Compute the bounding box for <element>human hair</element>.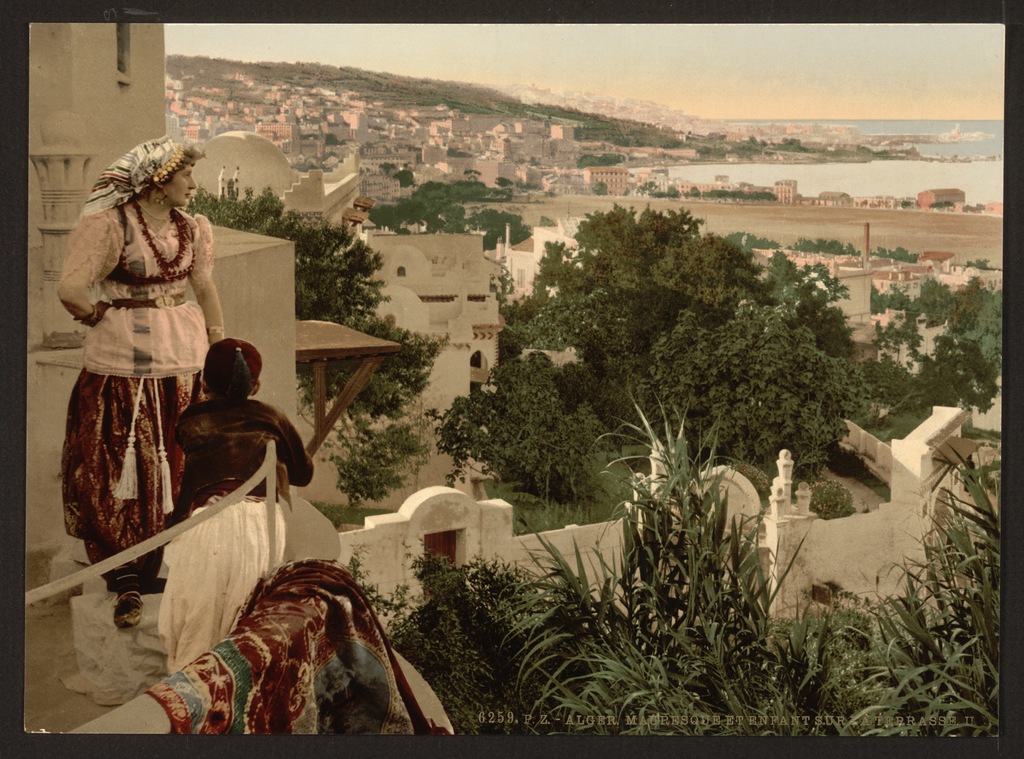
[x1=131, y1=144, x2=205, y2=204].
